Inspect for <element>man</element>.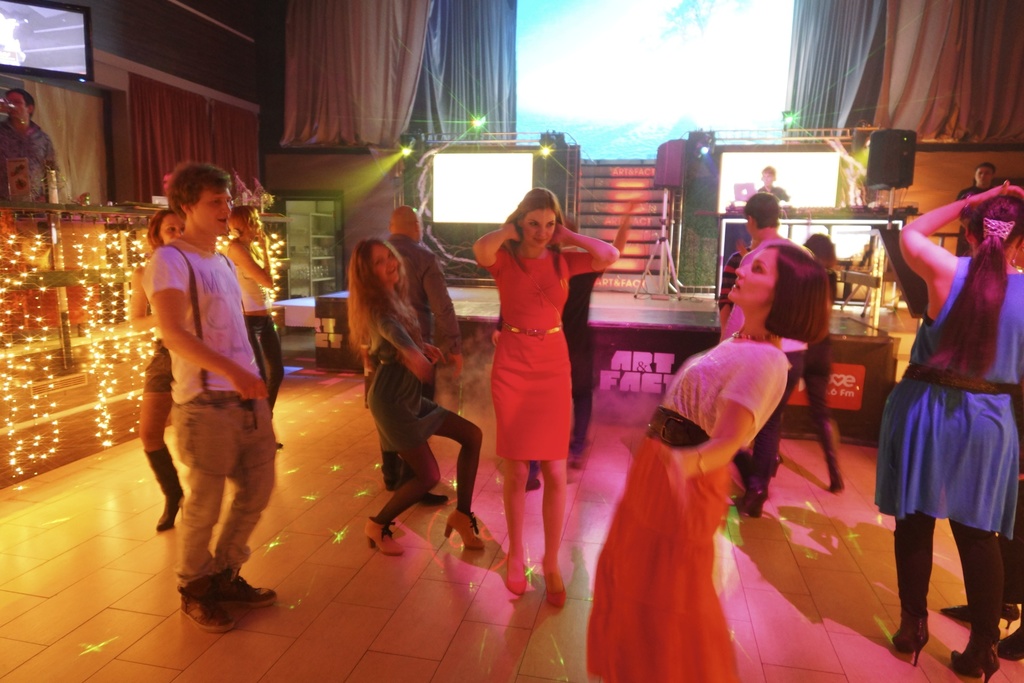
Inspection: x1=0, y1=89, x2=59, y2=204.
